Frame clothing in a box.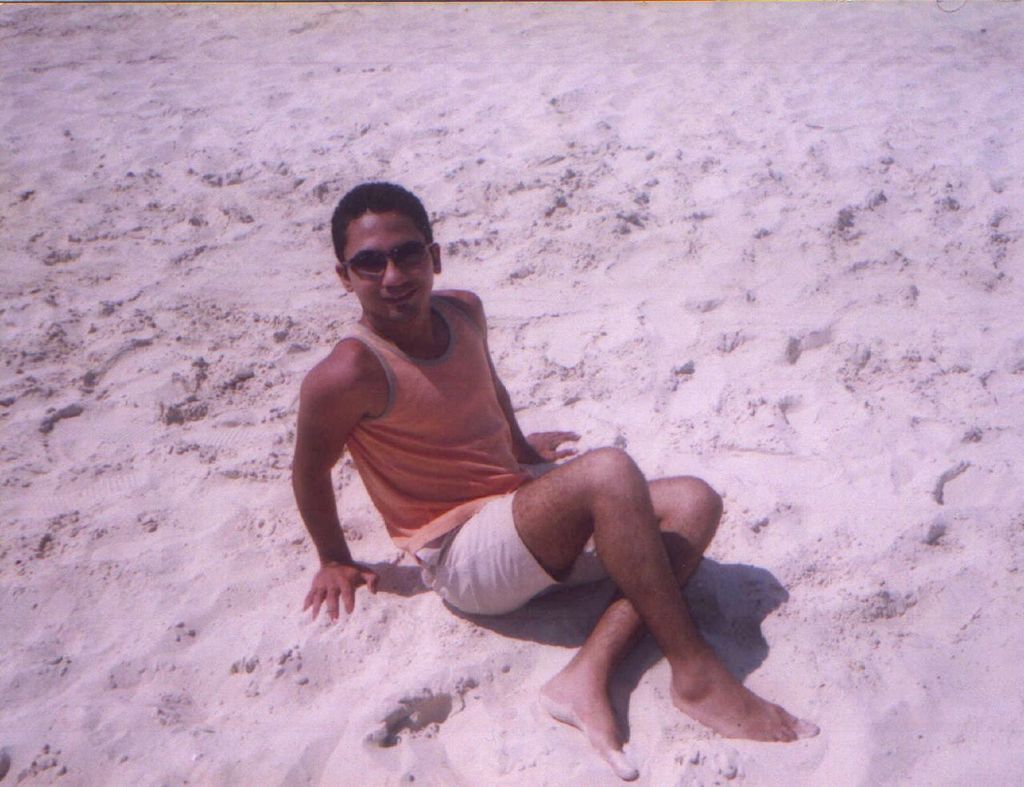
(296, 273, 548, 569).
